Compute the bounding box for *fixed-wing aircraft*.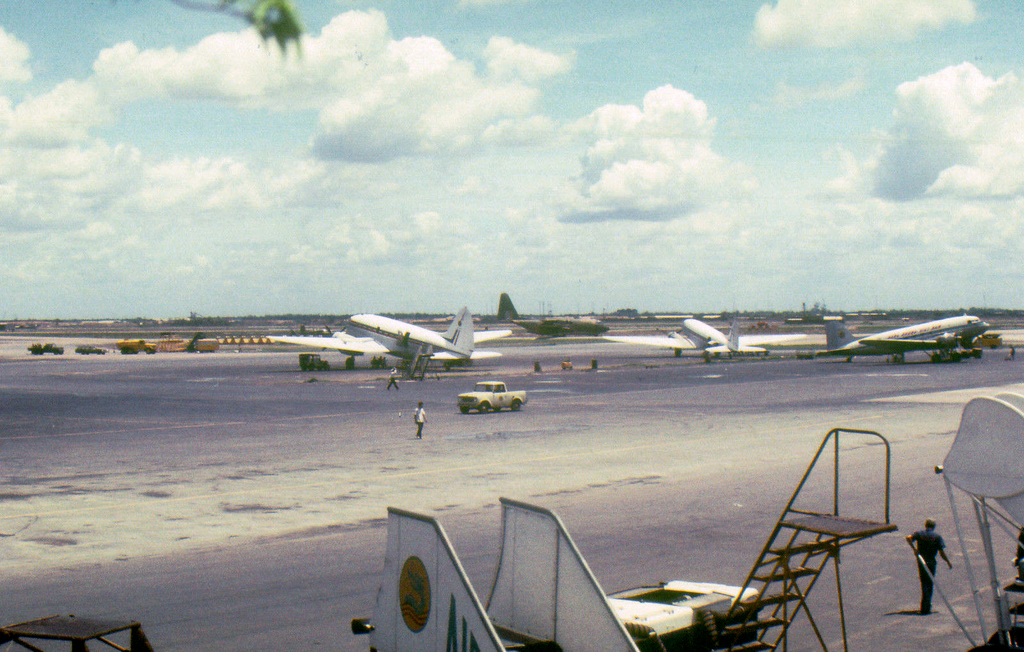
<region>836, 310, 989, 364</region>.
